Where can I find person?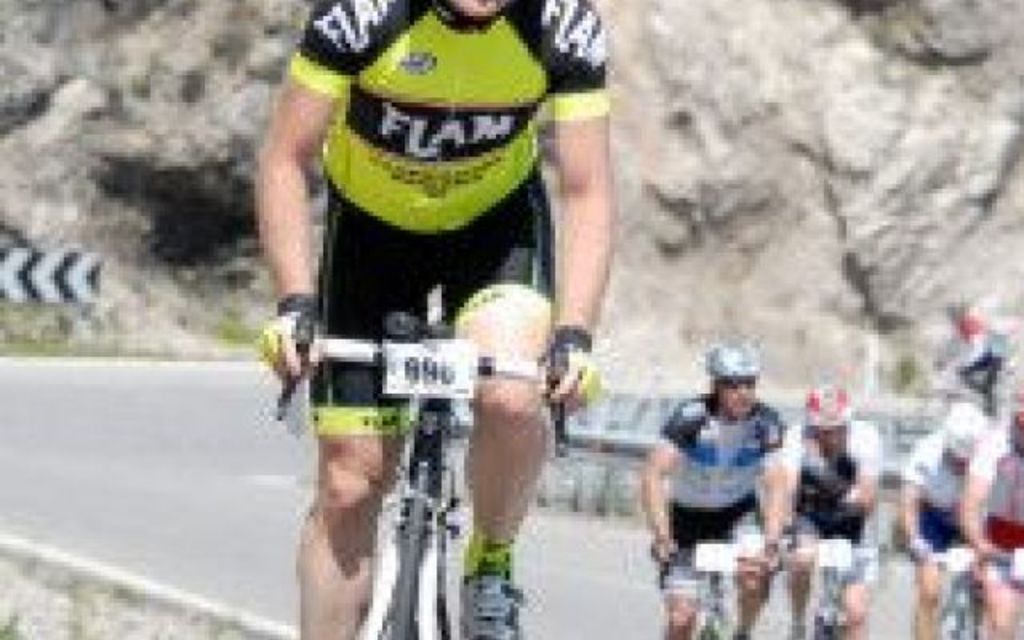
You can find it at [left=944, top=293, right=1010, bottom=406].
